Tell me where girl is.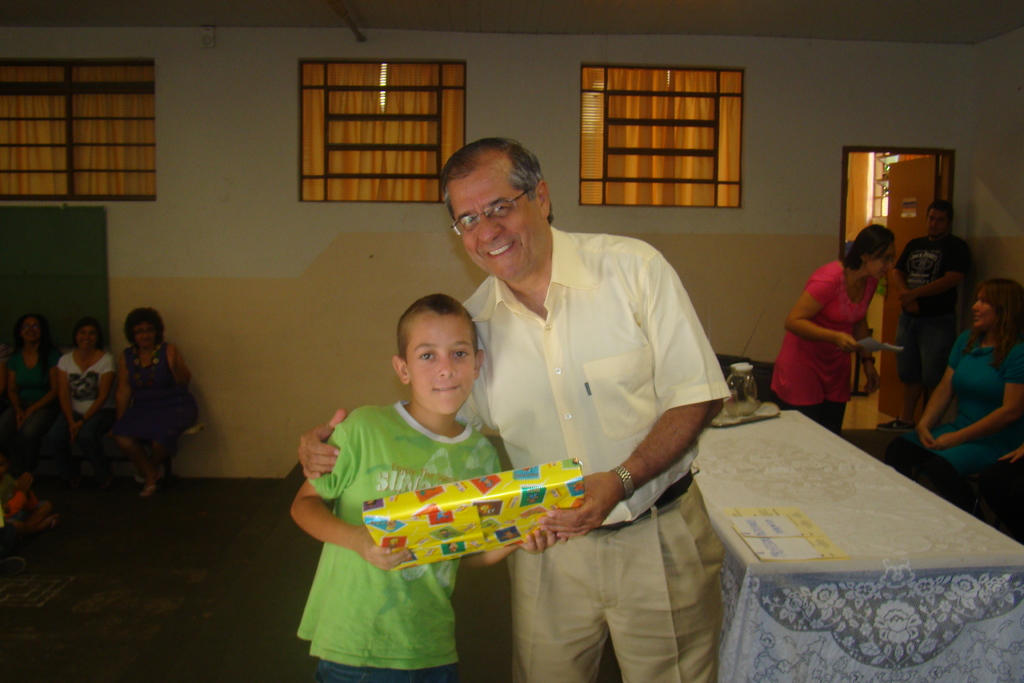
girl is at l=107, t=302, r=193, b=494.
